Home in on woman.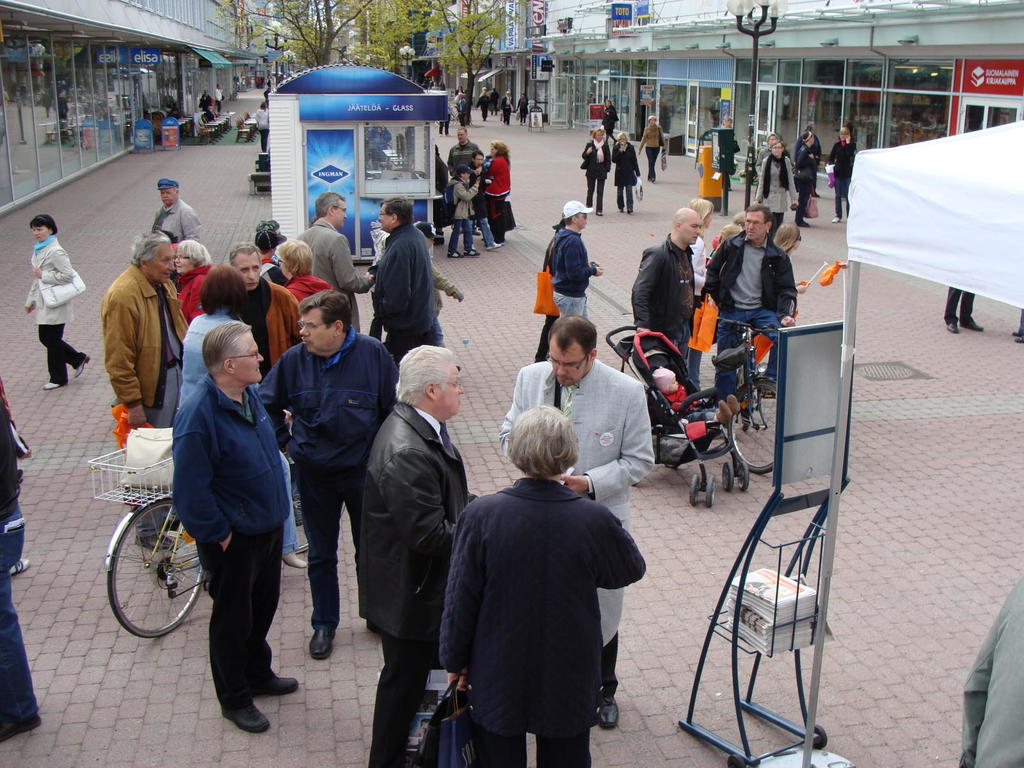
Homed in at (x1=0, y1=380, x2=44, y2=746).
